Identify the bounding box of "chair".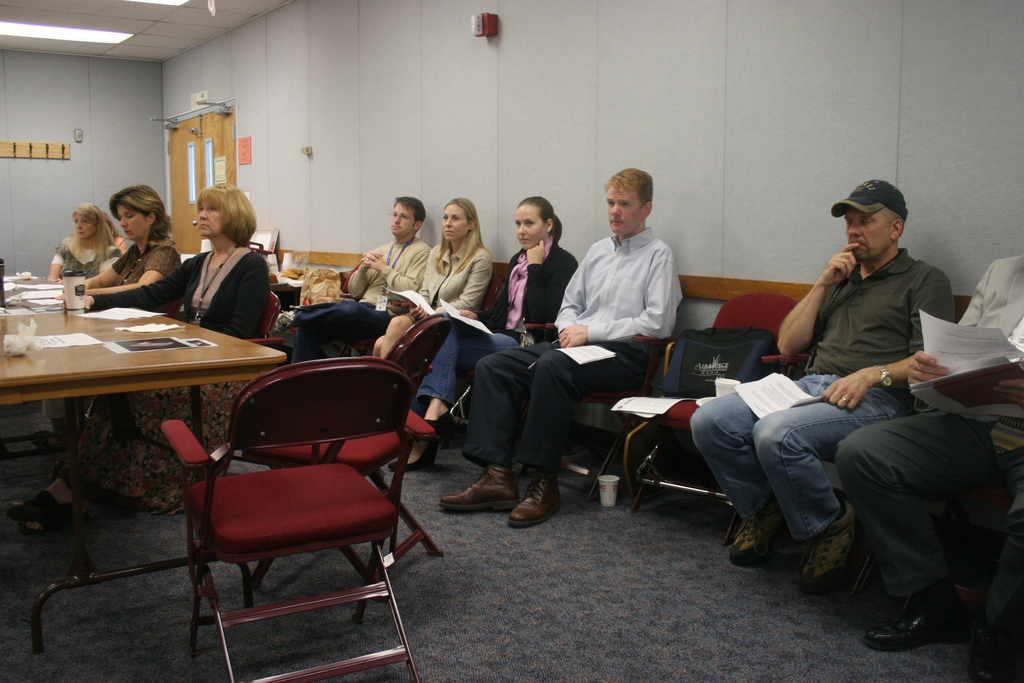
locate(182, 289, 287, 500).
